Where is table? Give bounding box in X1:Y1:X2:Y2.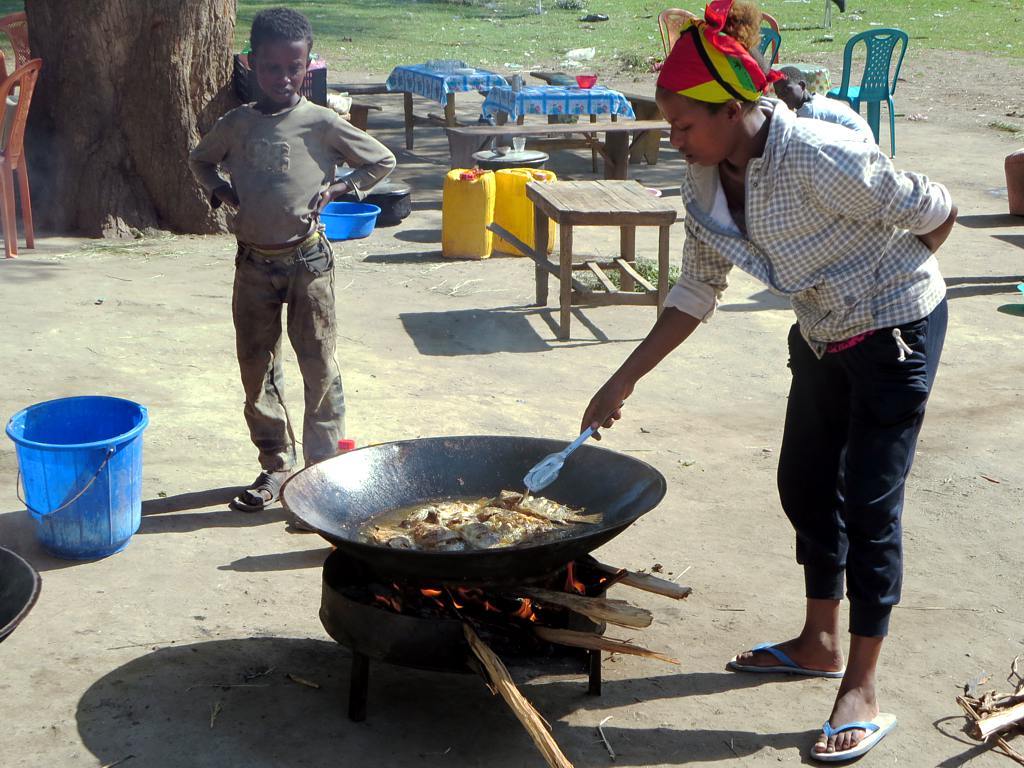
514:169:681:341.
